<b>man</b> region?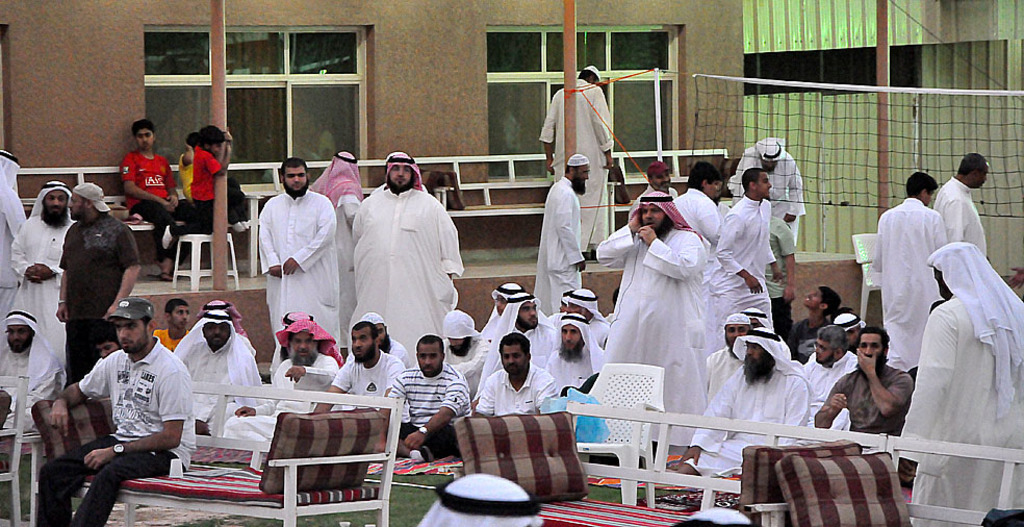
(415,469,558,526)
